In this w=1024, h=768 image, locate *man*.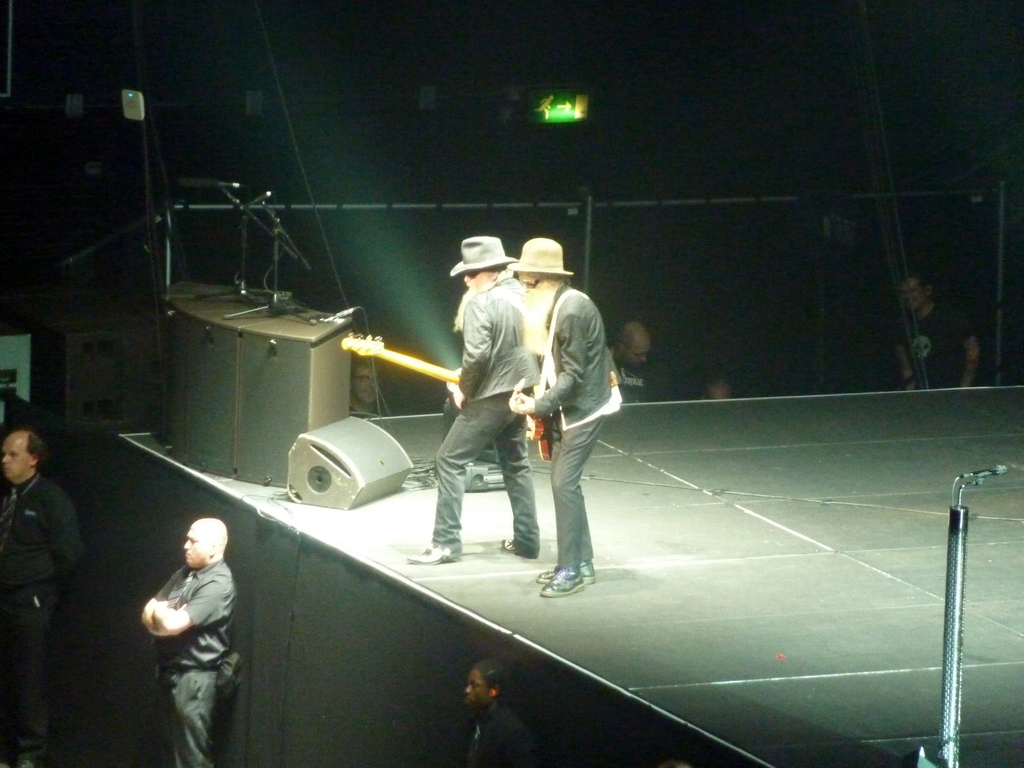
Bounding box: 460,659,535,767.
